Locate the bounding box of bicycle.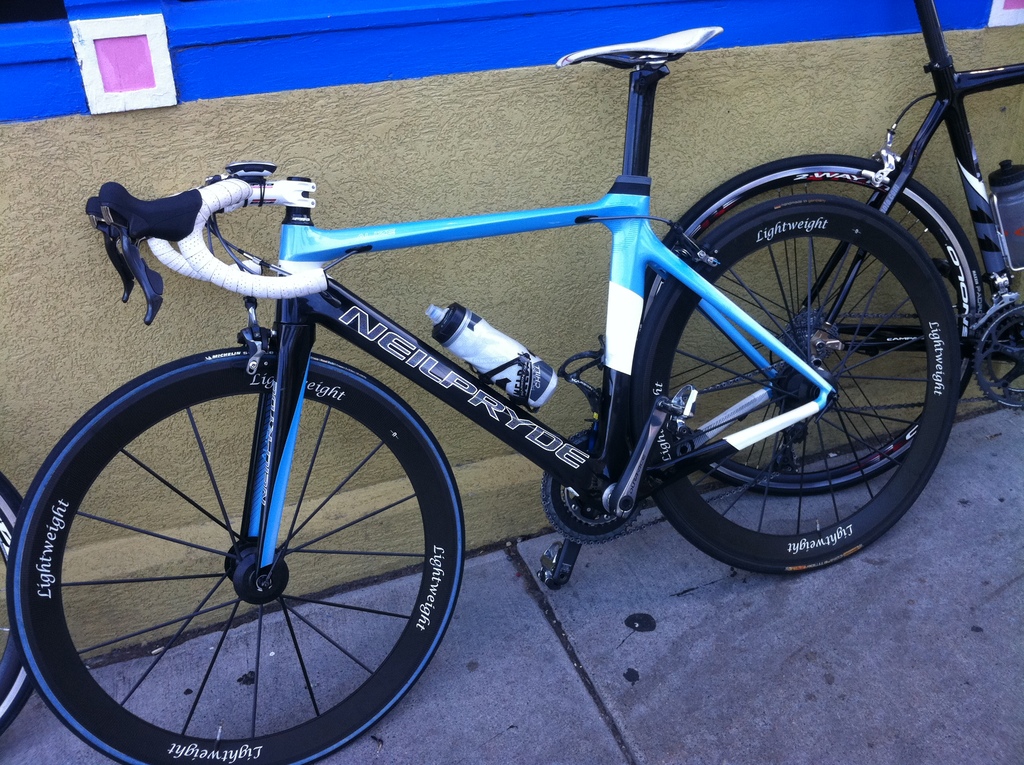
Bounding box: 0, 0, 998, 729.
